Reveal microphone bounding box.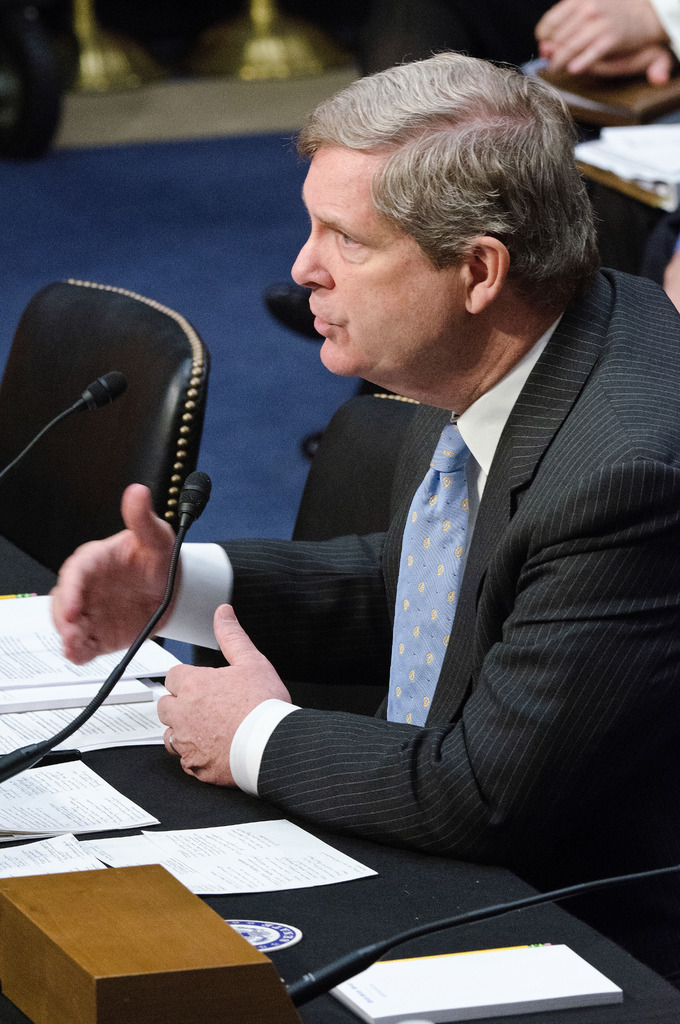
Revealed: box(182, 471, 211, 532).
